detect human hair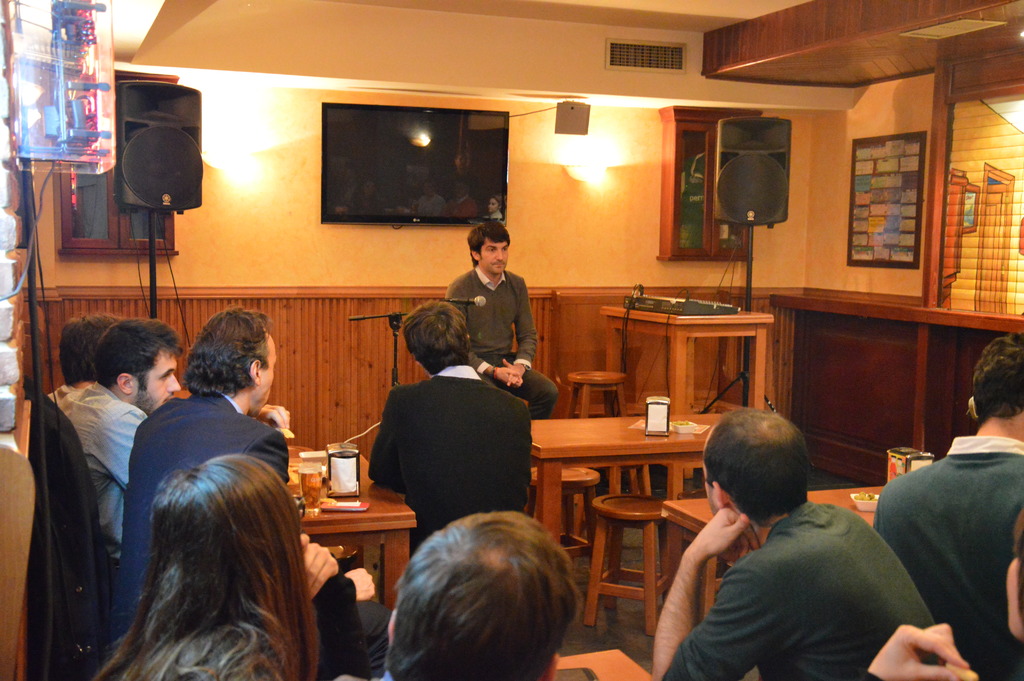
(404,298,470,374)
